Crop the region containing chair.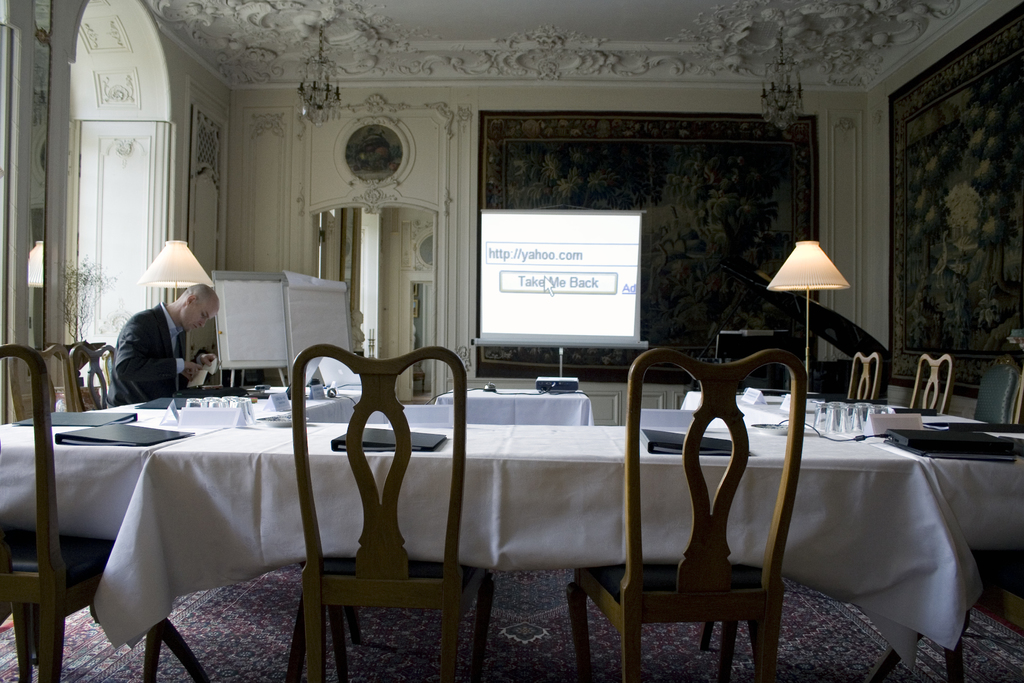
Crop region: detection(576, 334, 817, 682).
